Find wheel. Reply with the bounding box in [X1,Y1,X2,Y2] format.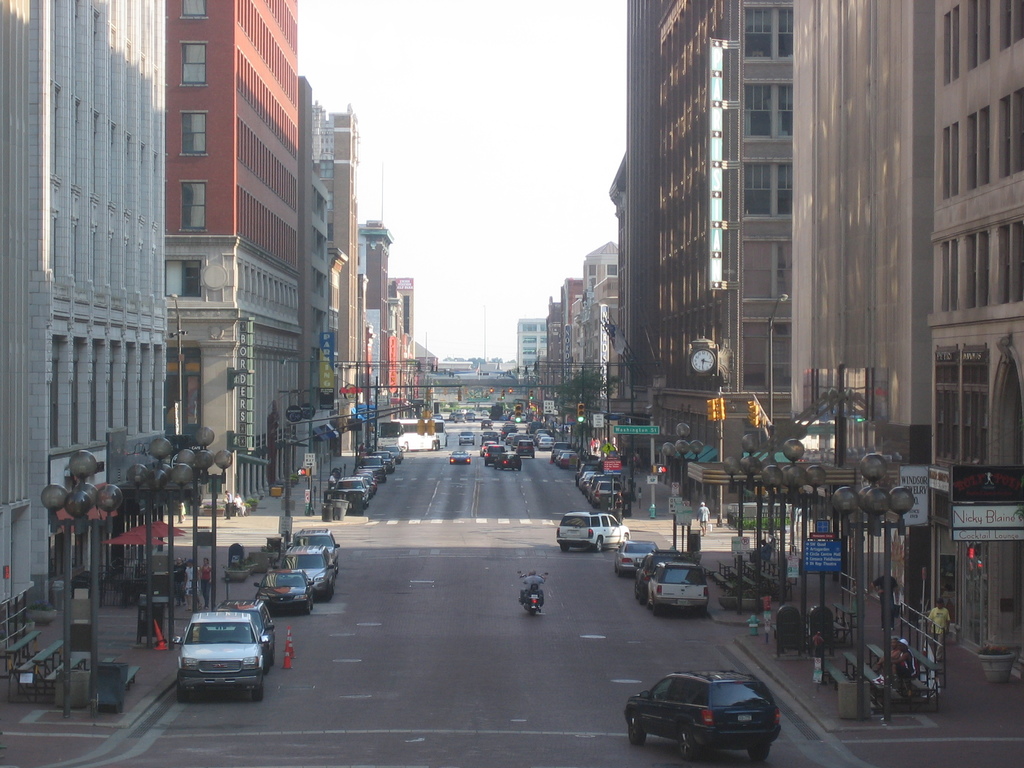
[530,609,536,614].
